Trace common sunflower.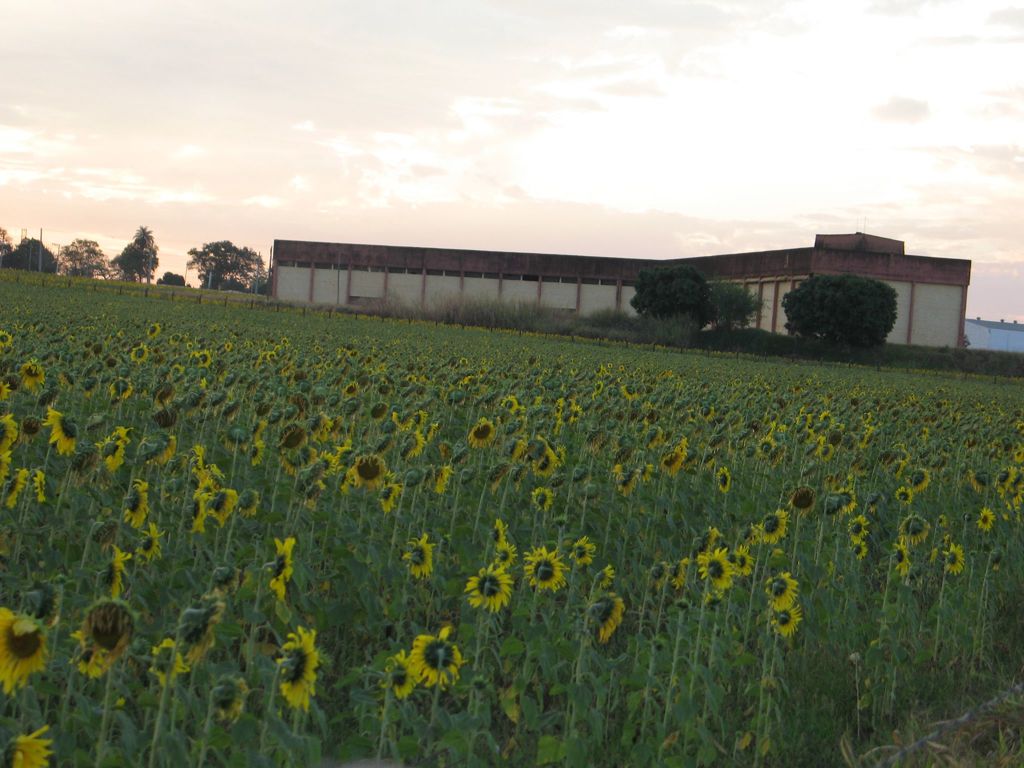
Traced to pyautogui.locateOnScreen(847, 513, 863, 543).
